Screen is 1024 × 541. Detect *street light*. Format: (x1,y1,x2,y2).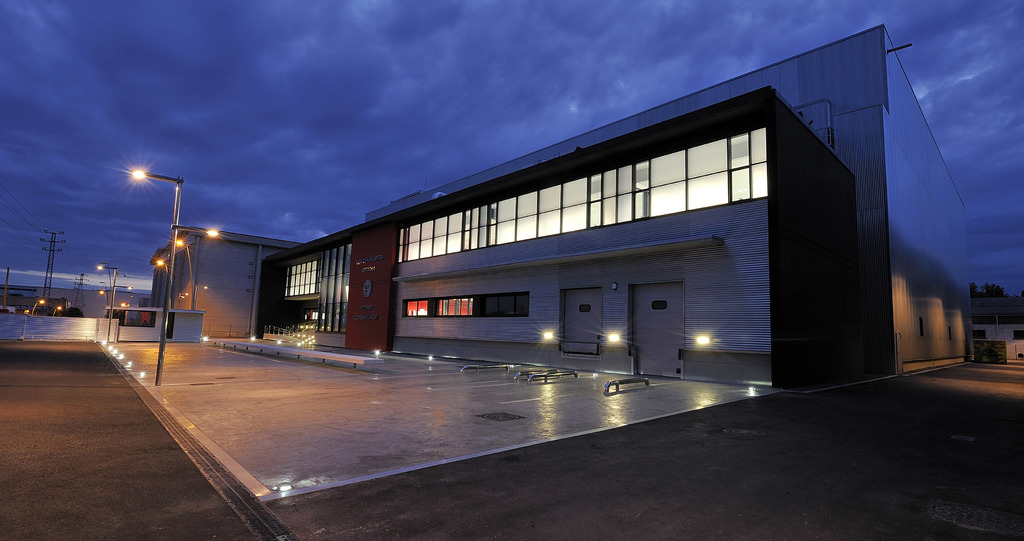
(54,305,63,319).
